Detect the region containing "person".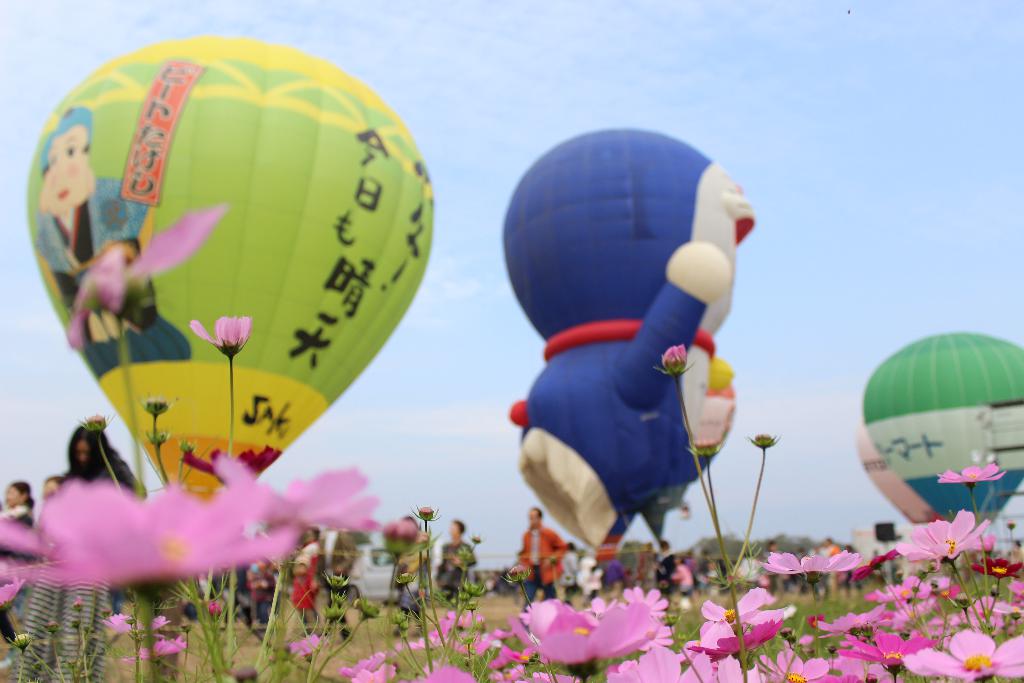
[438, 520, 479, 598].
